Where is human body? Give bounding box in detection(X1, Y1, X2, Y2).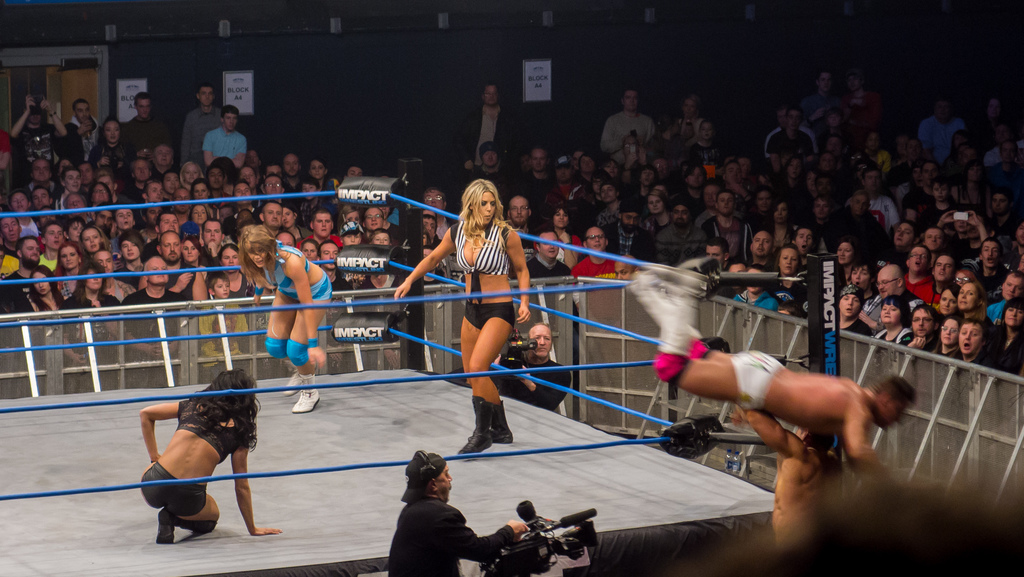
detection(252, 239, 333, 413).
